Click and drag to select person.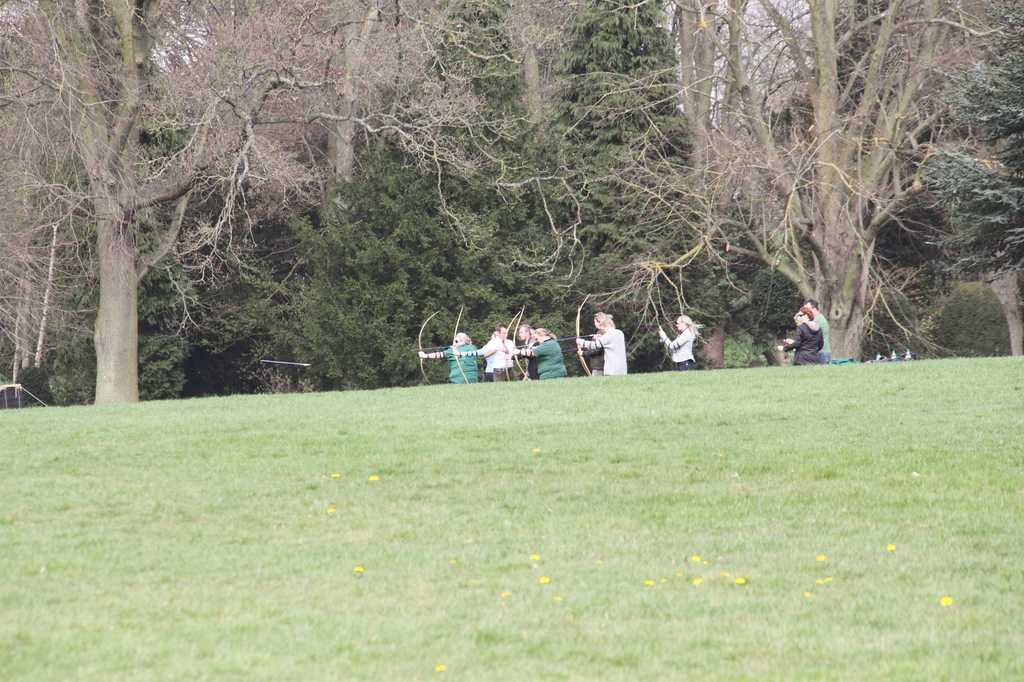
Selection: bbox=[575, 310, 611, 372].
